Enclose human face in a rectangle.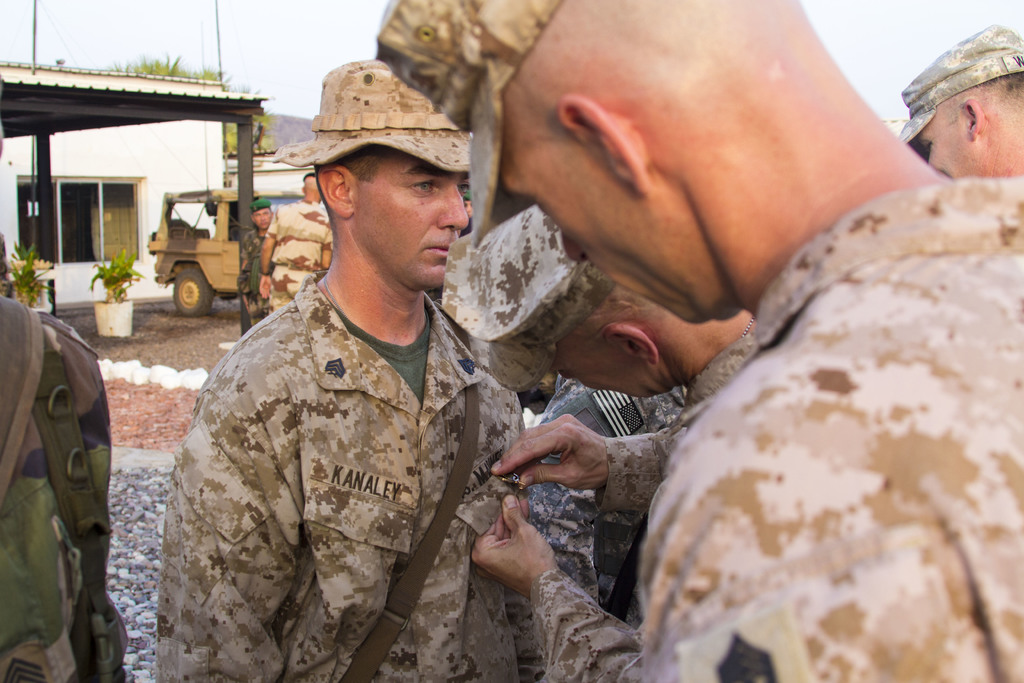
464/193/470/214.
